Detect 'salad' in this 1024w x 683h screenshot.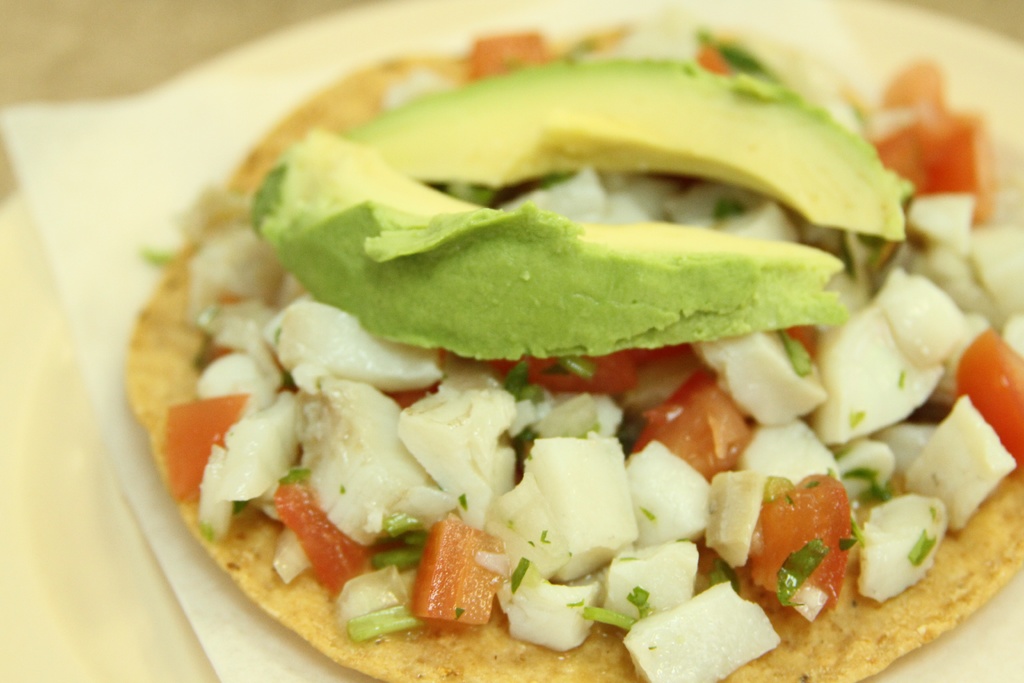
Detection: detection(163, 17, 1023, 682).
